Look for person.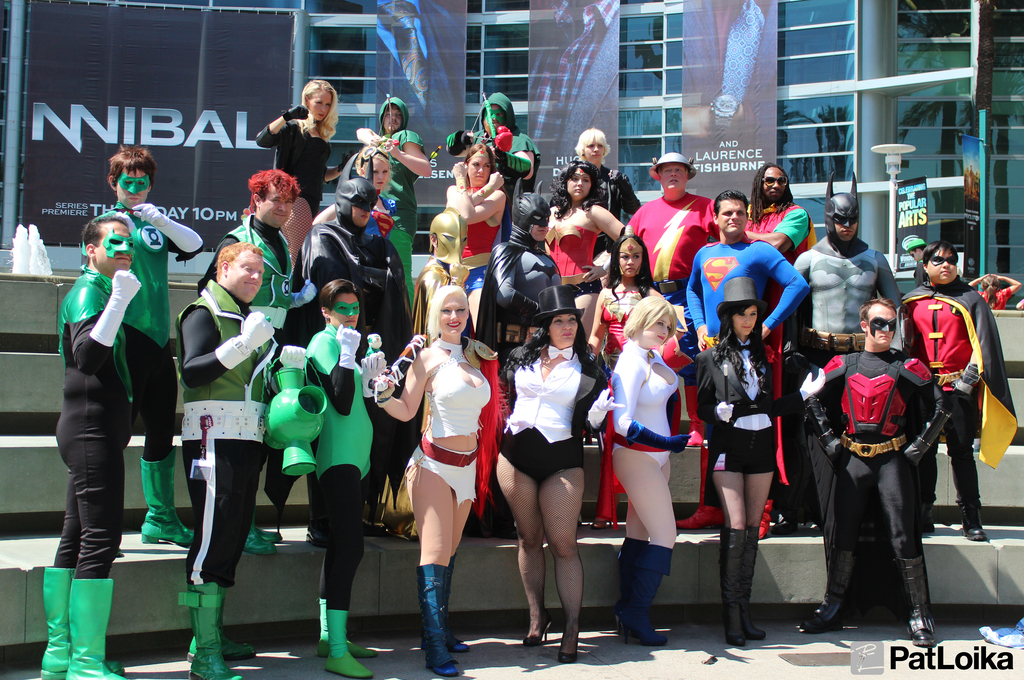
Found: bbox=[172, 240, 292, 679].
